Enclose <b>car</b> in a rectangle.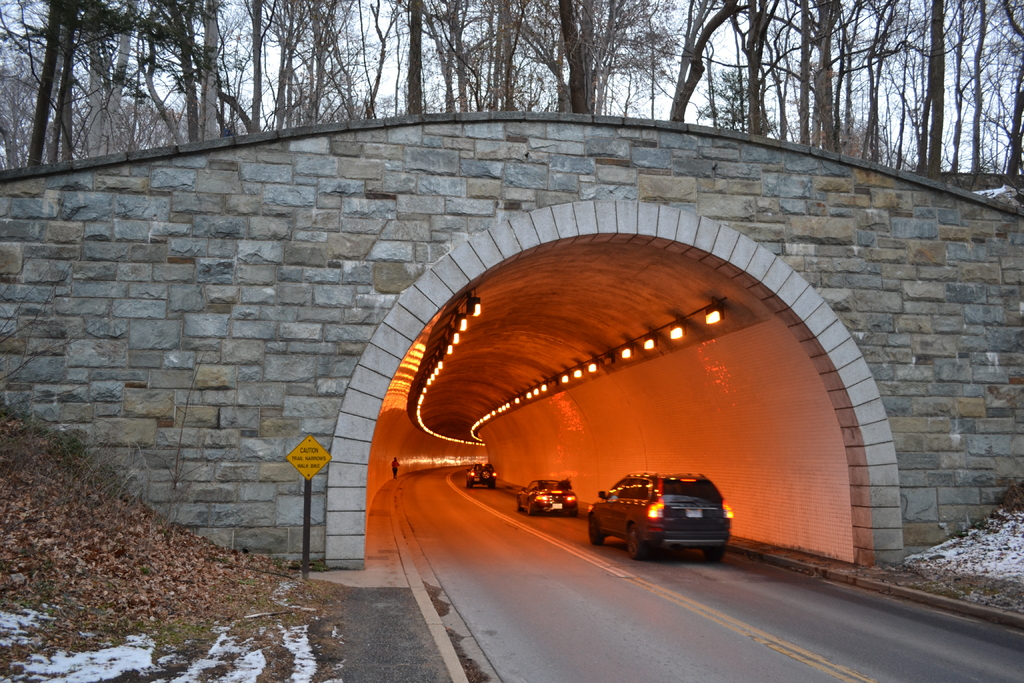
514:477:579:514.
